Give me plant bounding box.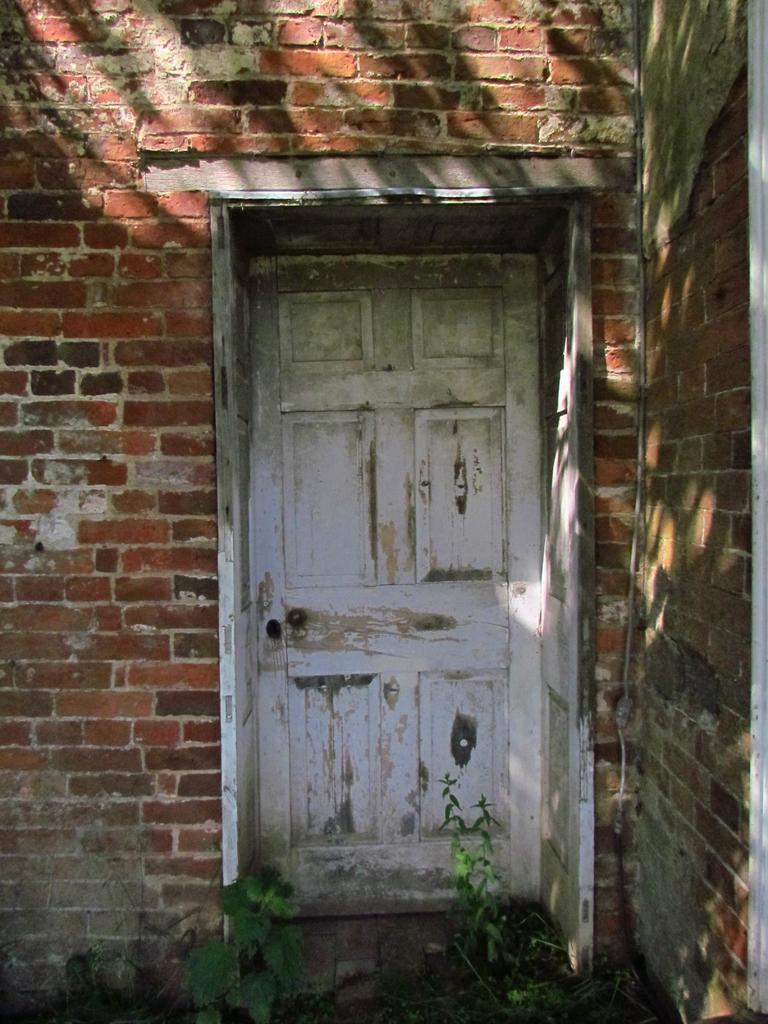
{"x1": 195, "y1": 845, "x2": 322, "y2": 991}.
